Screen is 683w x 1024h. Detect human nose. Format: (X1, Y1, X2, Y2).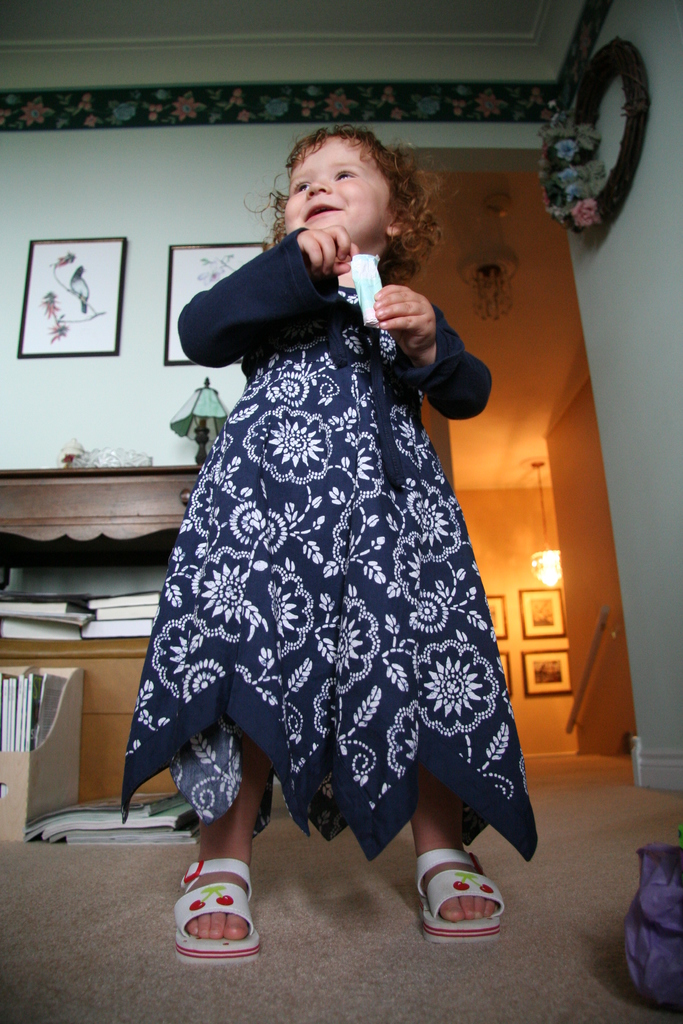
(306, 176, 329, 197).
